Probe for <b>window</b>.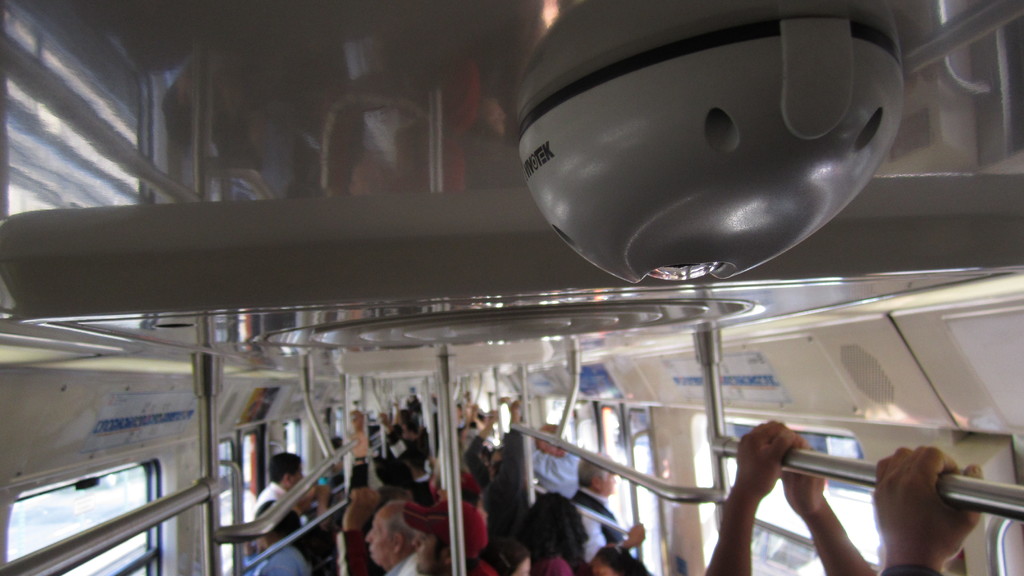
Probe result: rect(4, 460, 155, 575).
